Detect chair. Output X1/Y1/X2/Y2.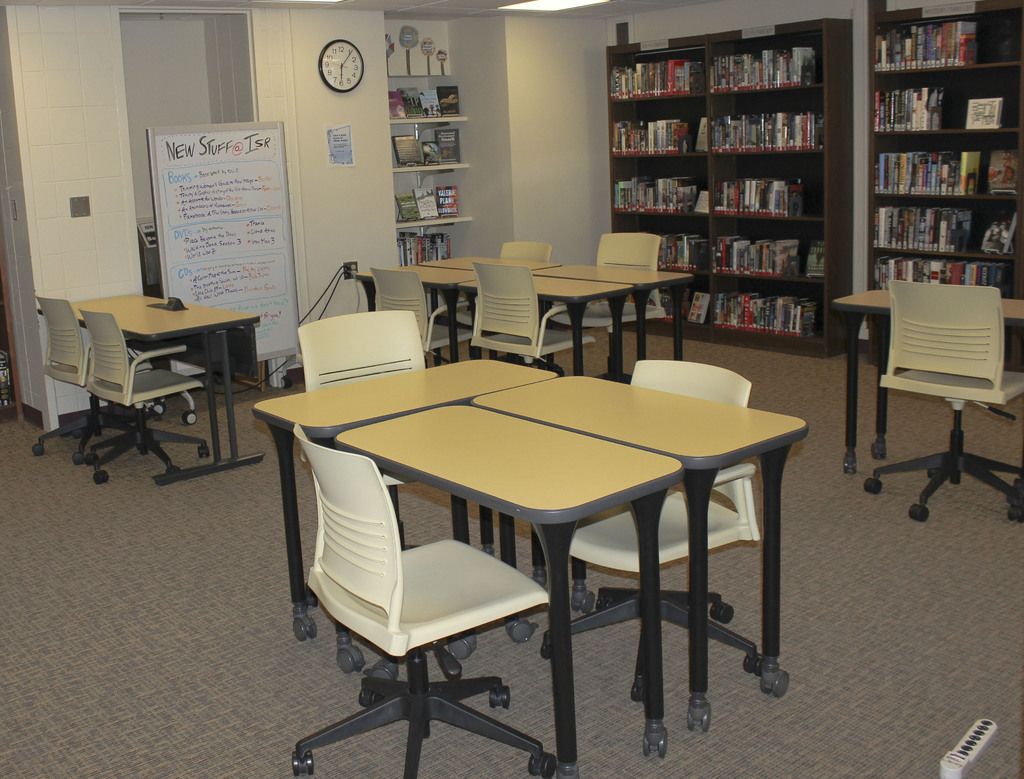
289/428/557/778.
